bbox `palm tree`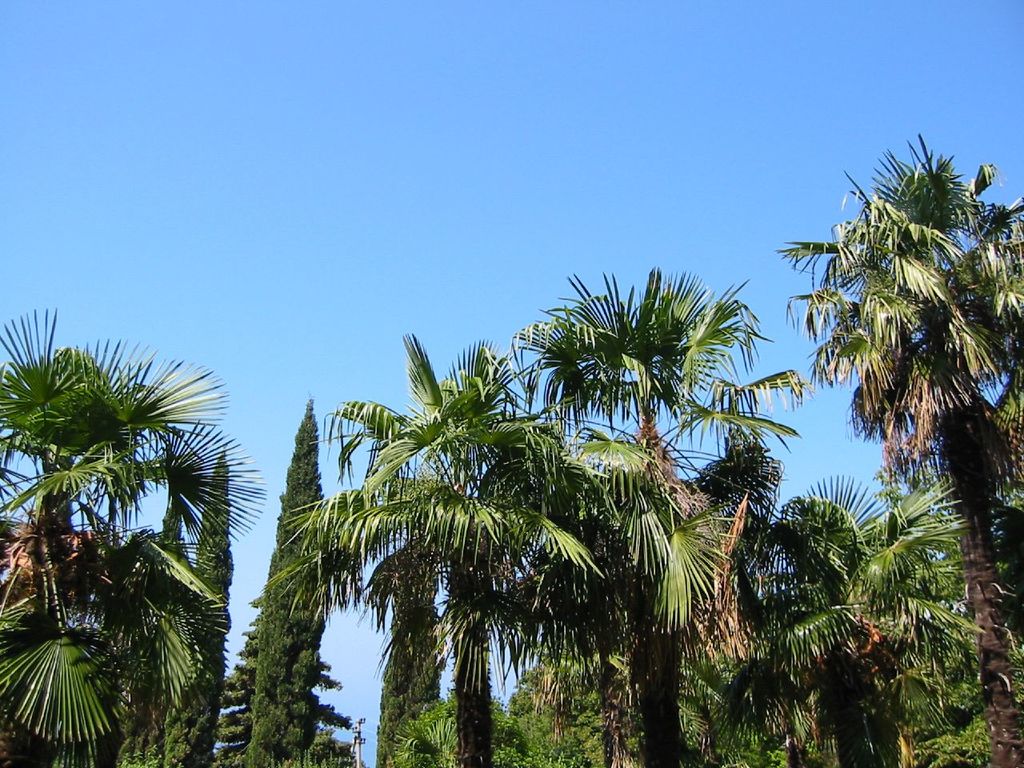
pyautogui.locateOnScreen(480, 466, 776, 762)
